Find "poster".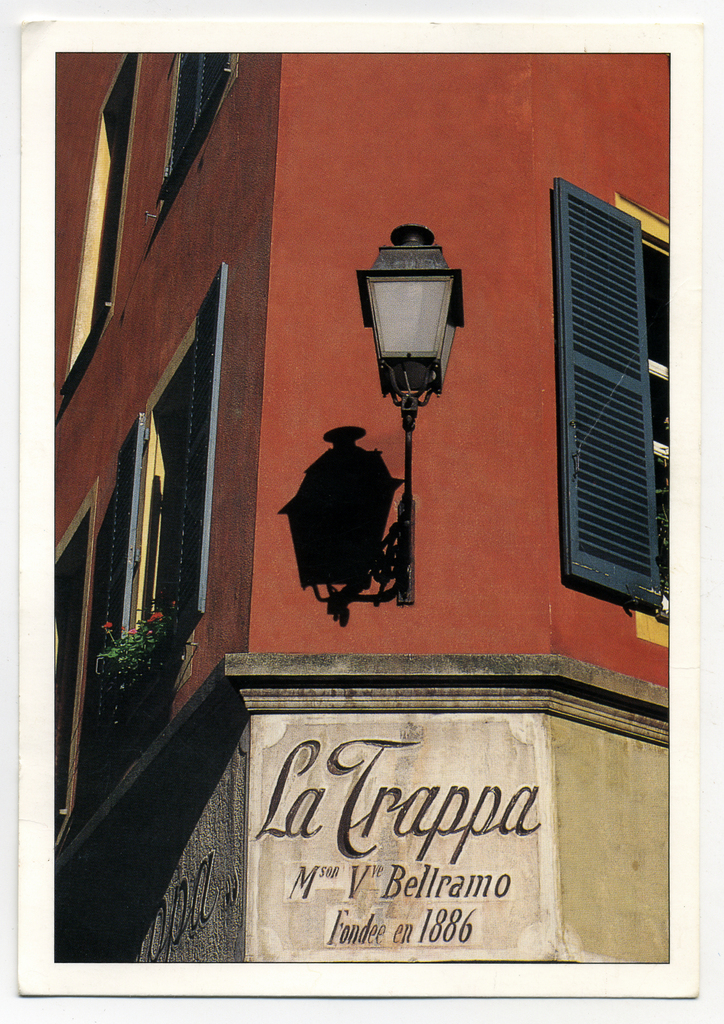
20, 19, 697, 1000.
